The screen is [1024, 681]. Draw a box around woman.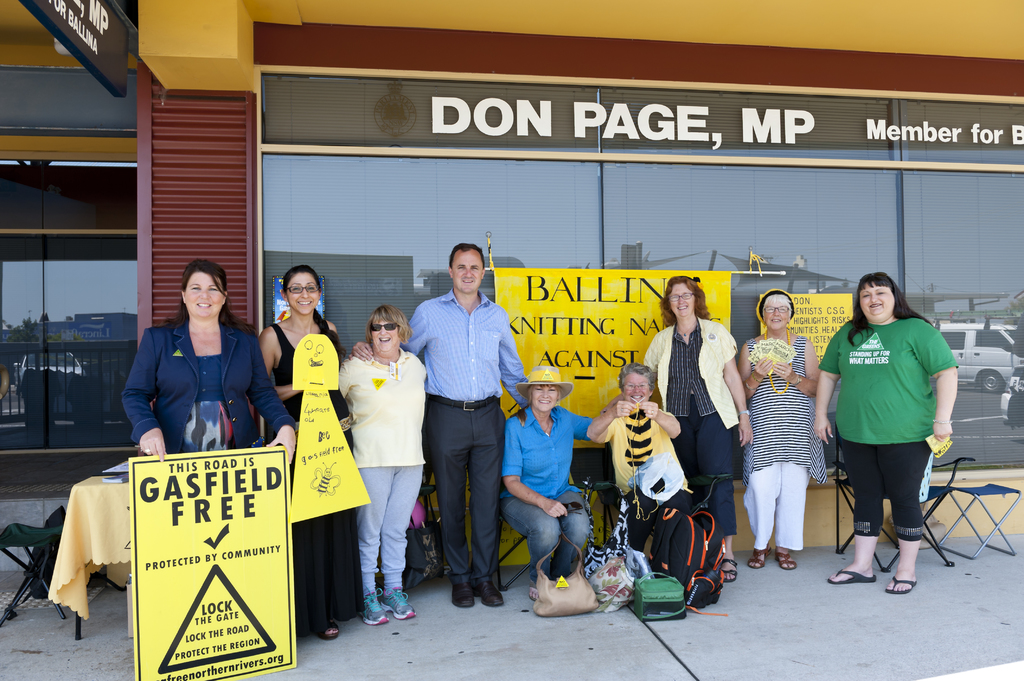
500/367/596/603.
